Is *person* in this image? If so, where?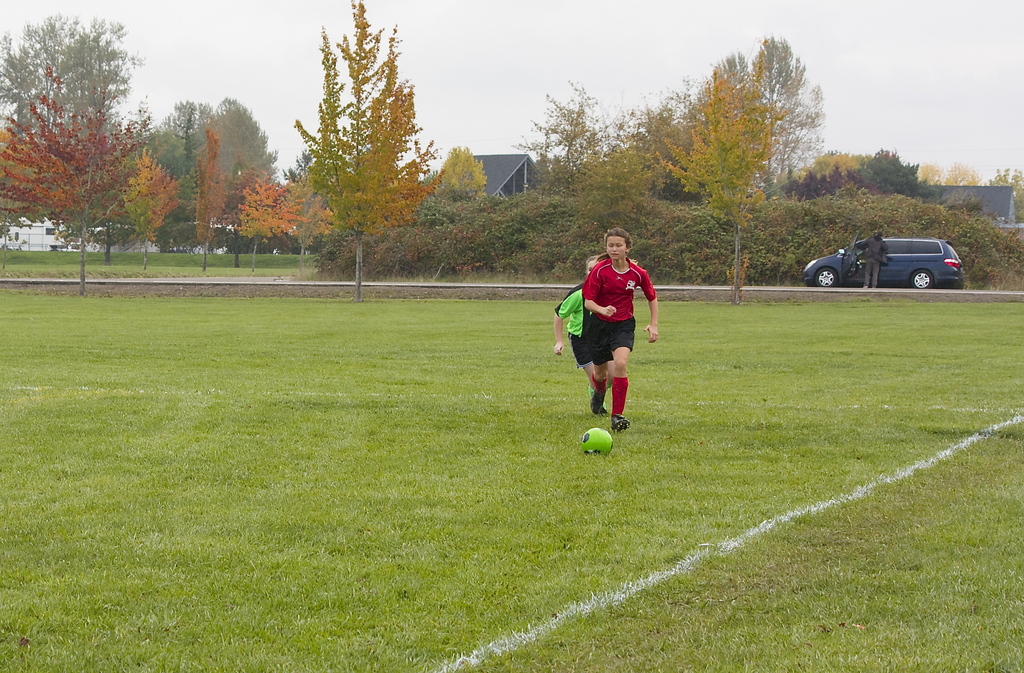
Yes, at <box>582,222,660,441</box>.
